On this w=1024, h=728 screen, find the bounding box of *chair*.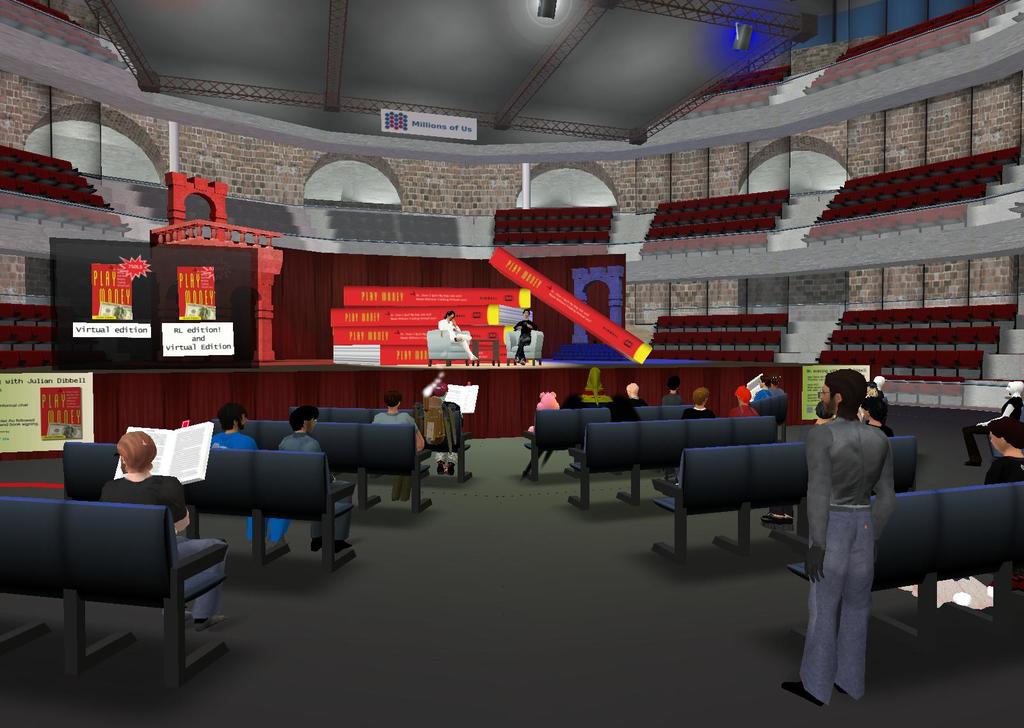
Bounding box: {"left": 504, "top": 317, "right": 547, "bottom": 365}.
